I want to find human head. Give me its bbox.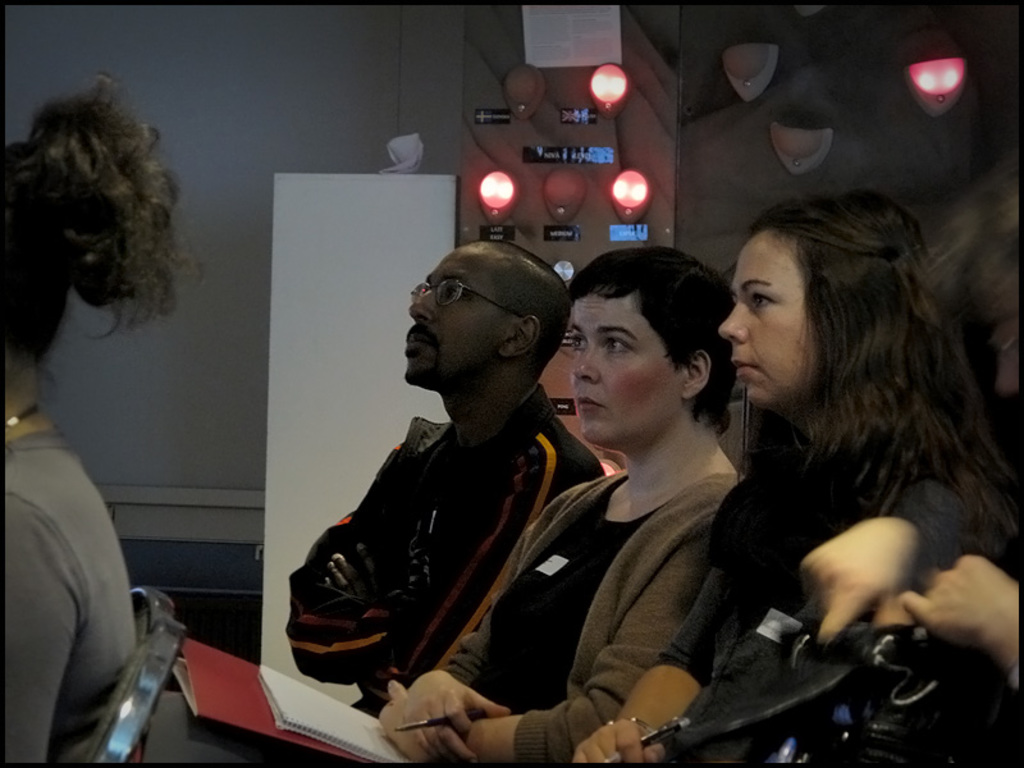
{"left": 721, "top": 200, "right": 909, "bottom": 422}.
